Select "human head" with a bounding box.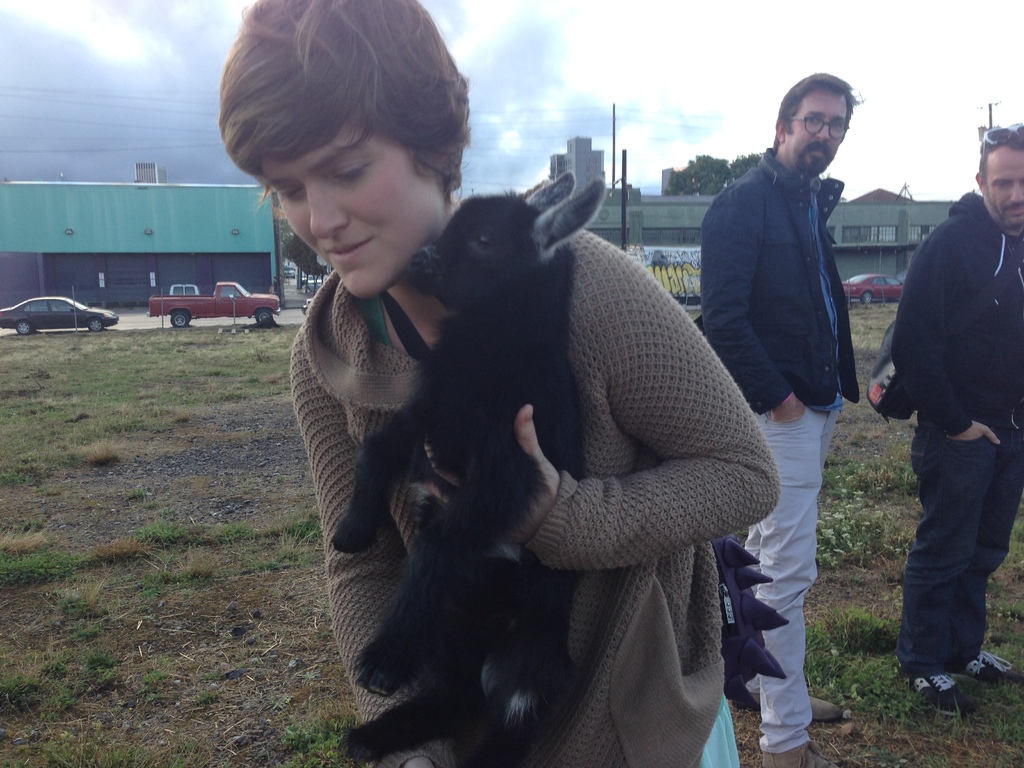
bbox=(975, 125, 1023, 232).
